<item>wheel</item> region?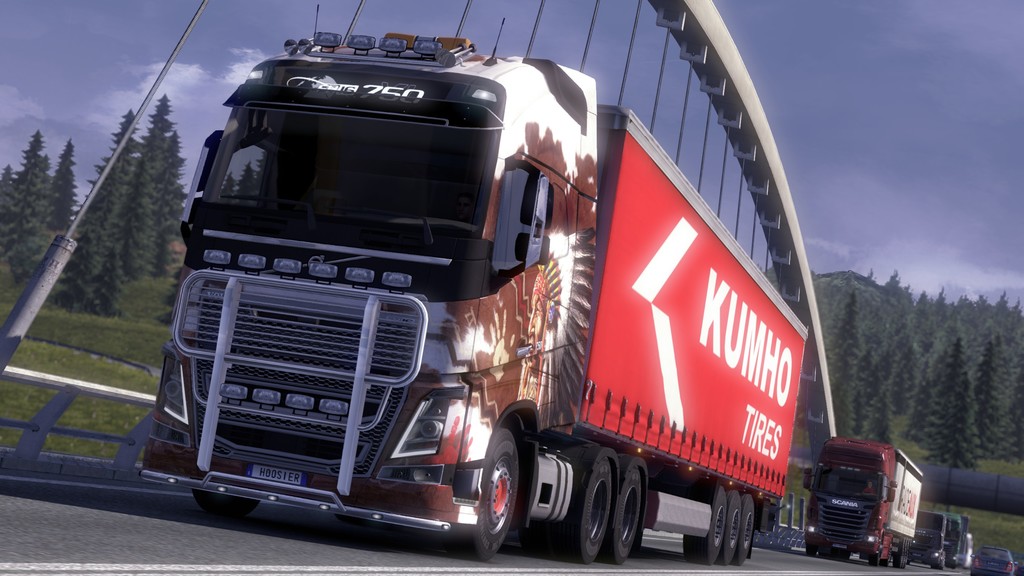
pyautogui.locateOnScreen(884, 547, 893, 566)
